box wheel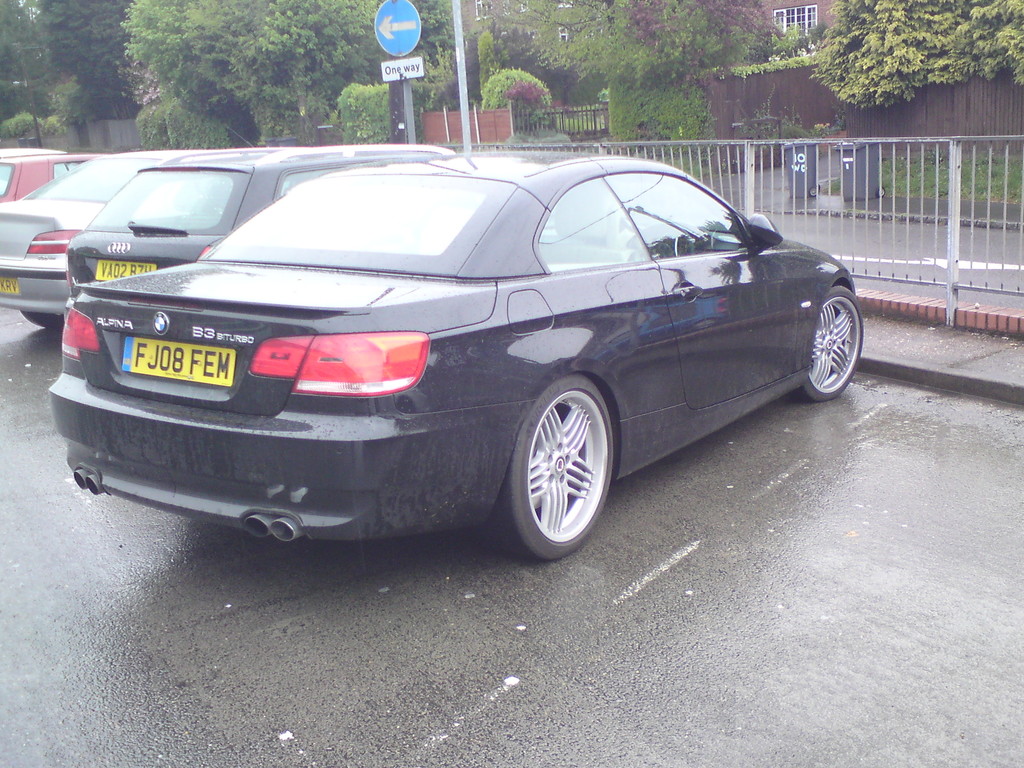
BBox(796, 282, 863, 403)
